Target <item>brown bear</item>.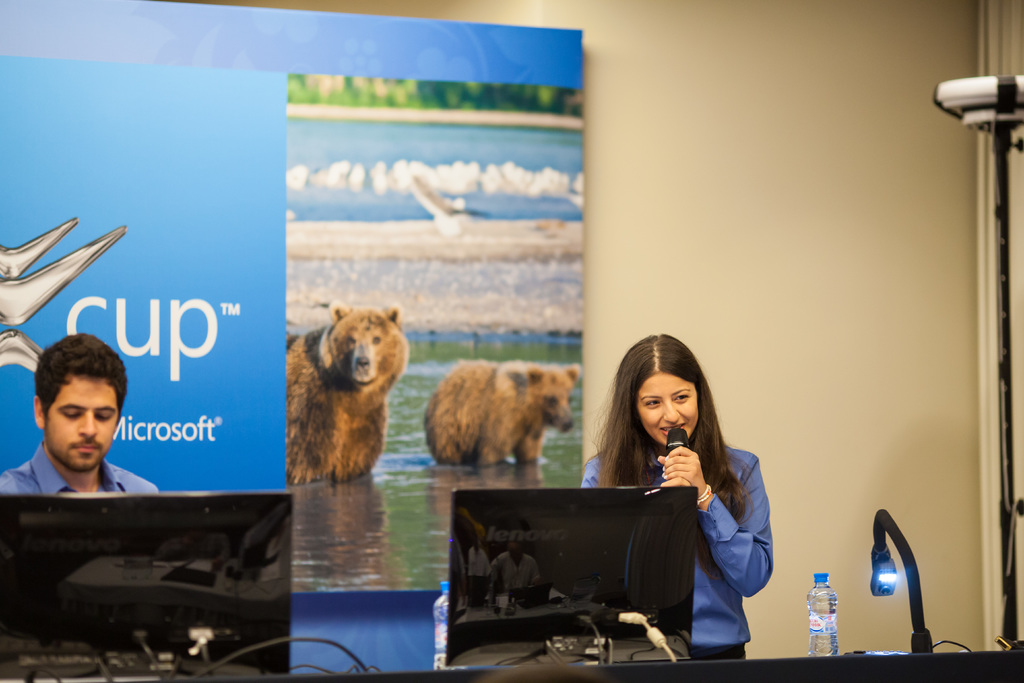
Target region: left=283, top=299, right=409, bottom=486.
